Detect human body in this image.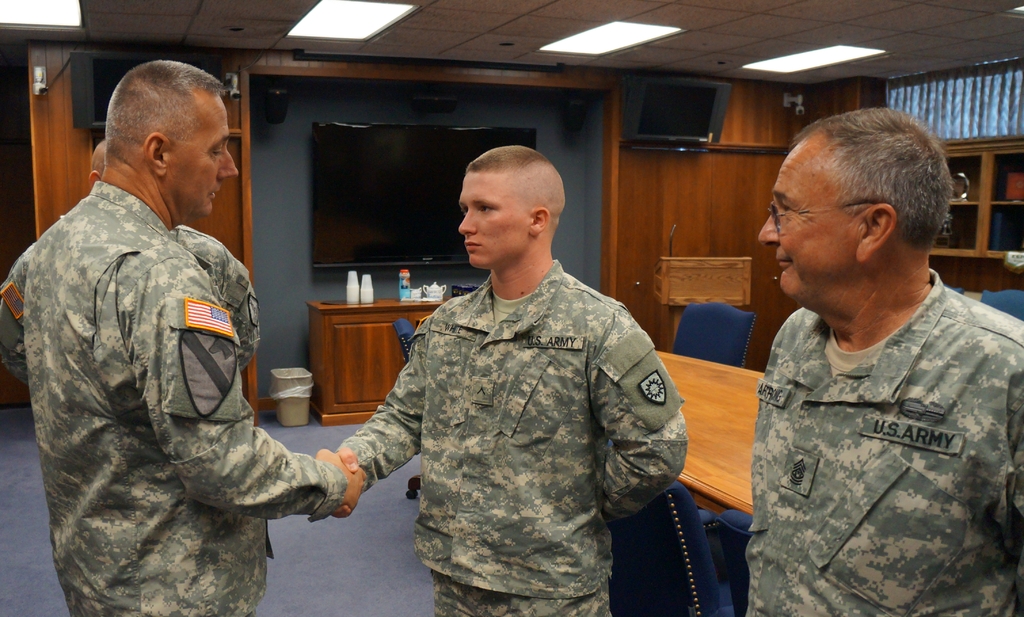
Detection: Rect(273, 133, 692, 616).
